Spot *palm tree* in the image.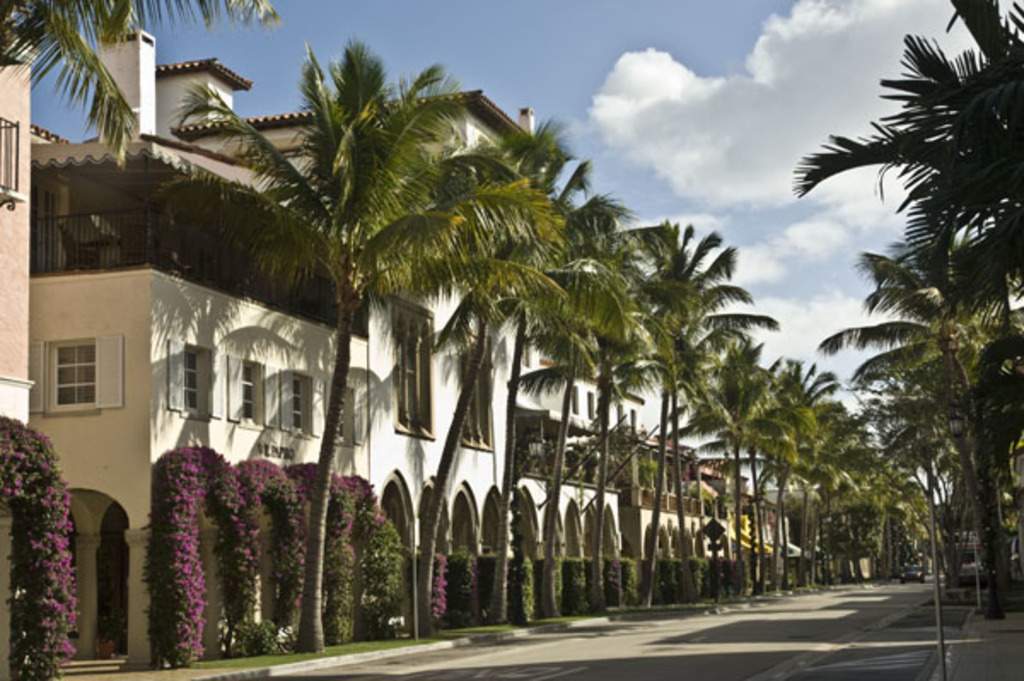
*palm tree* found at 821,48,1005,645.
